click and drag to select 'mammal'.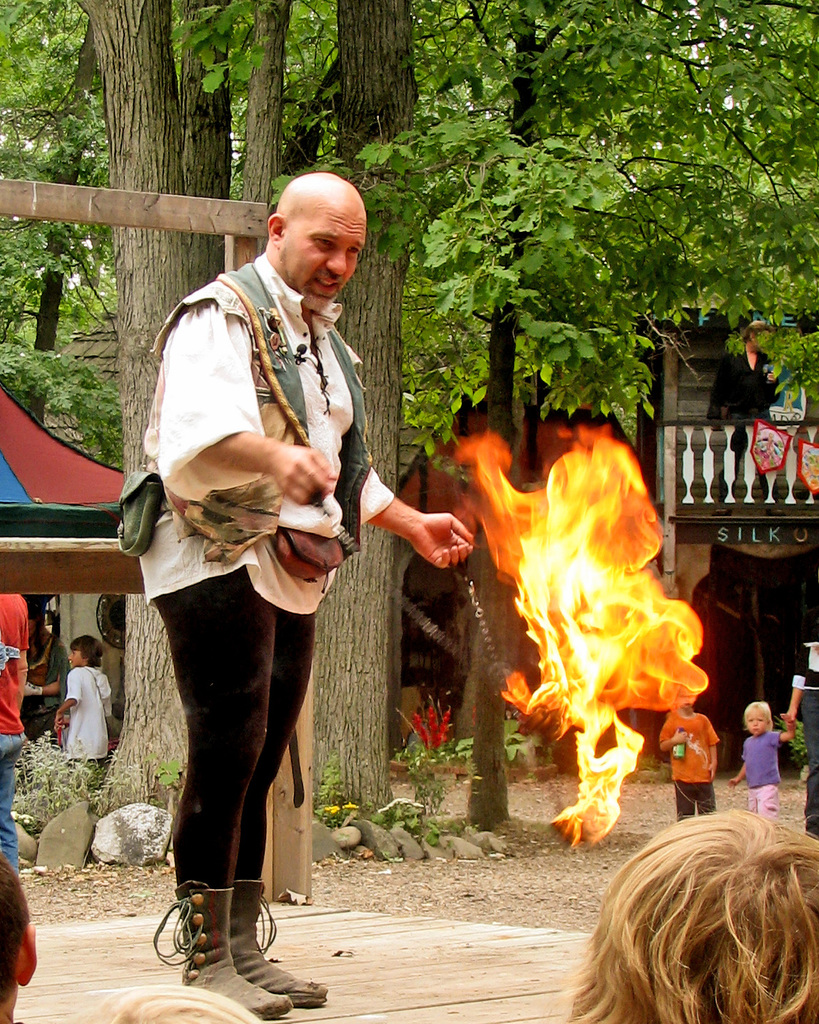
Selection: (left=0, top=858, right=37, bottom=1023).
